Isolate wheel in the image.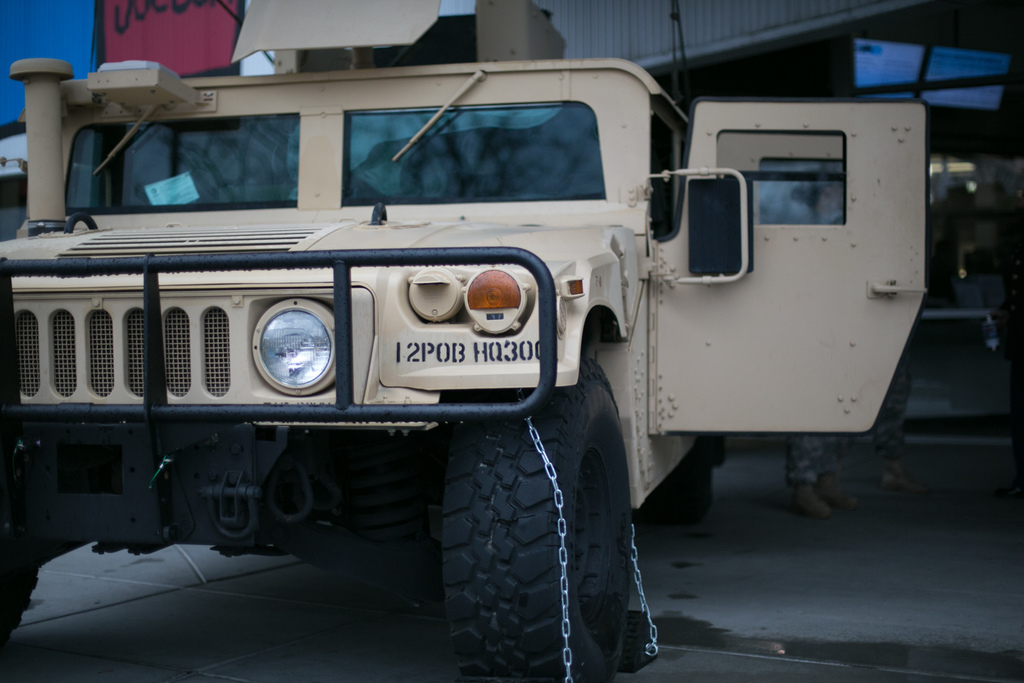
Isolated region: x1=662, y1=428, x2=722, y2=523.
